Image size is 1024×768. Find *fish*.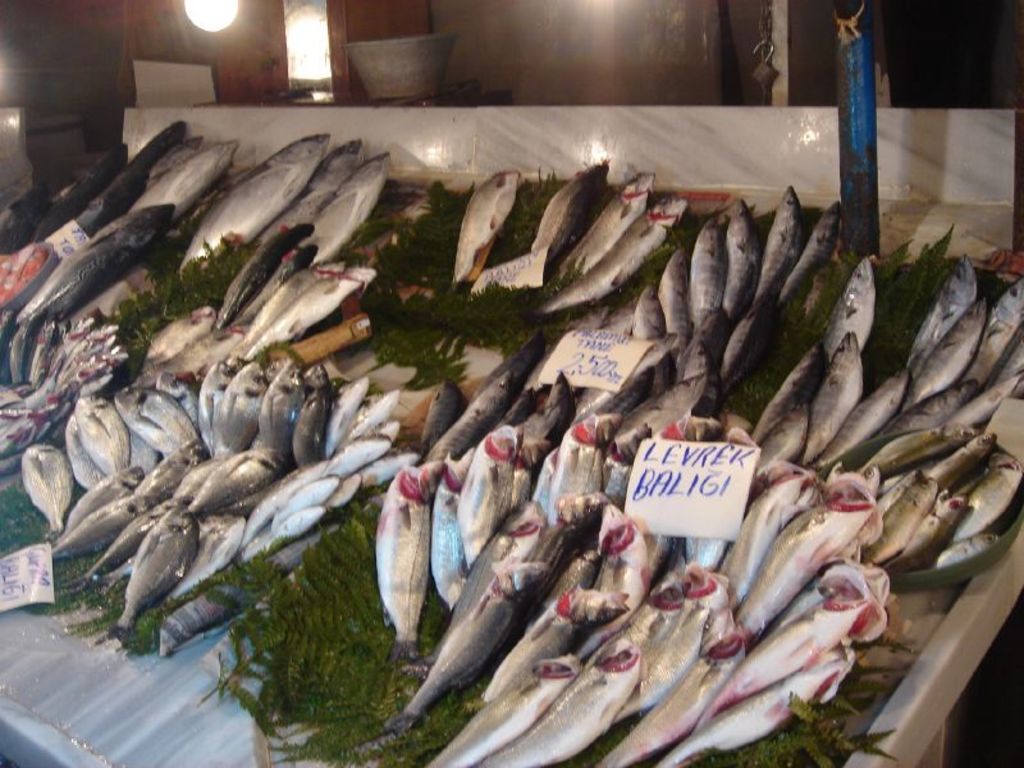
box=[631, 285, 669, 396].
